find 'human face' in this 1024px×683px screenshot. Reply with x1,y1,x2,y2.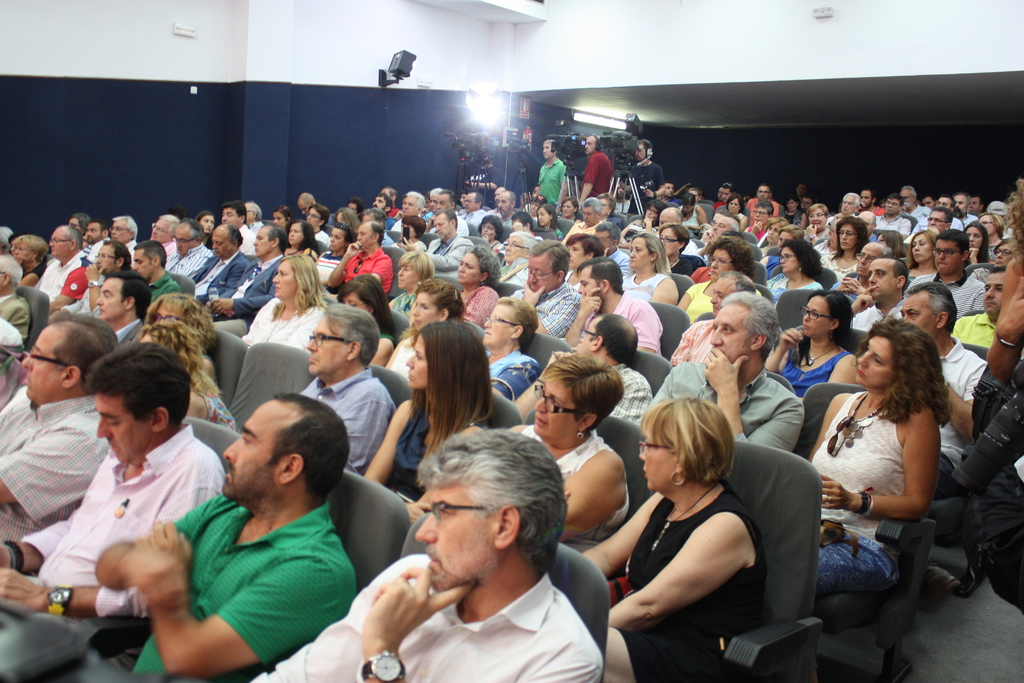
49,224,71,258.
